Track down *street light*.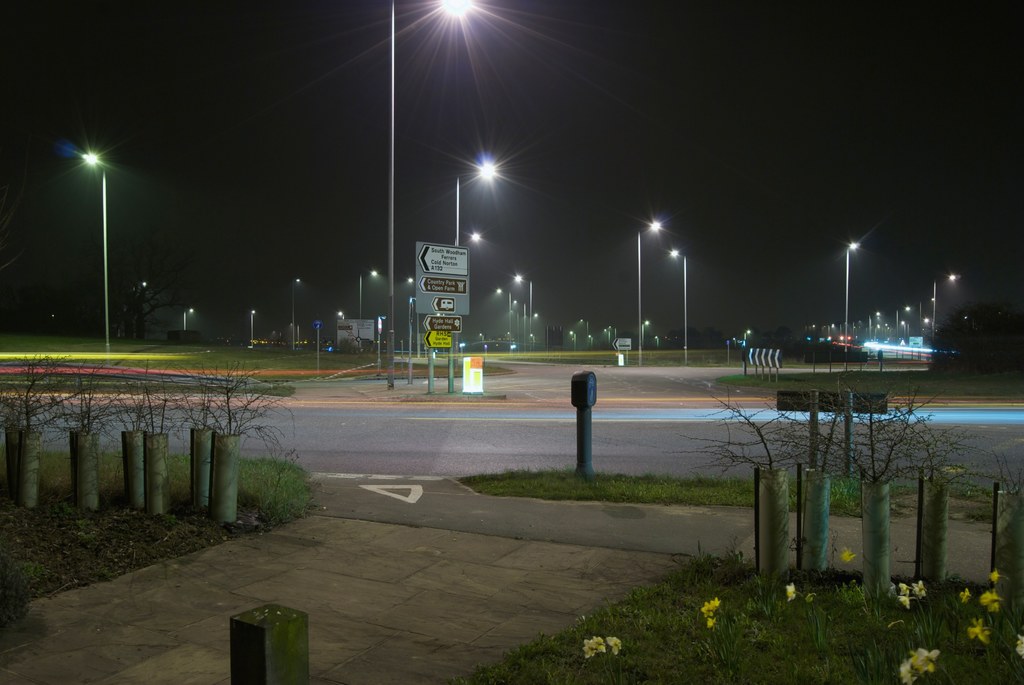
Tracked to {"left": 179, "top": 306, "right": 195, "bottom": 332}.
